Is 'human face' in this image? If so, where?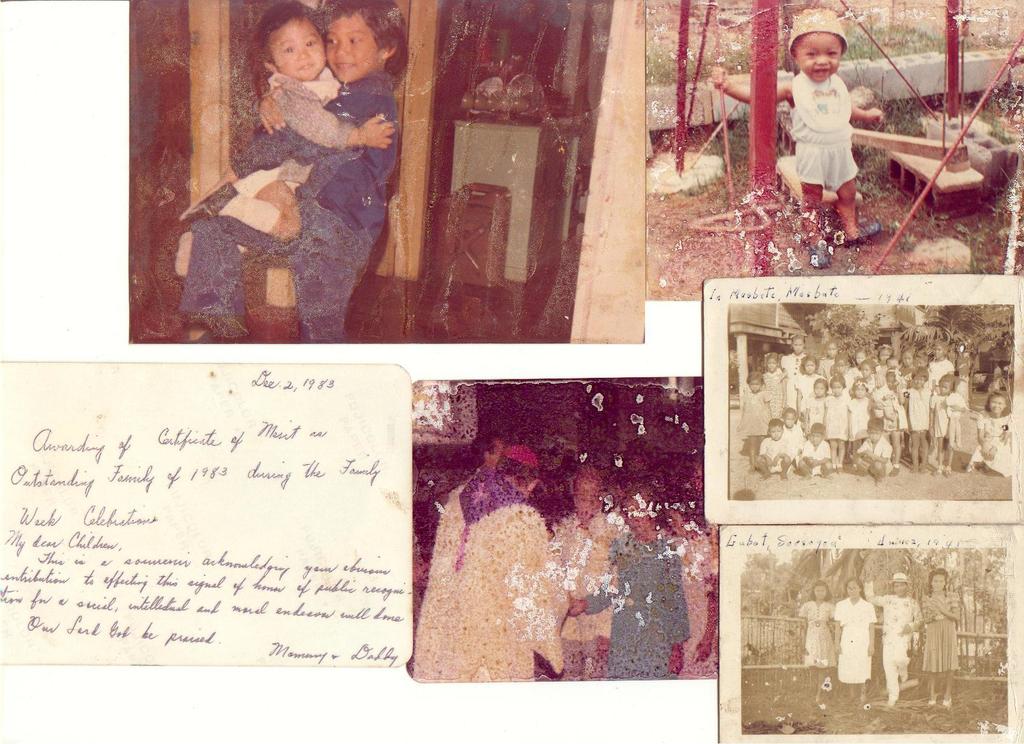
Yes, at 271:20:323:77.
